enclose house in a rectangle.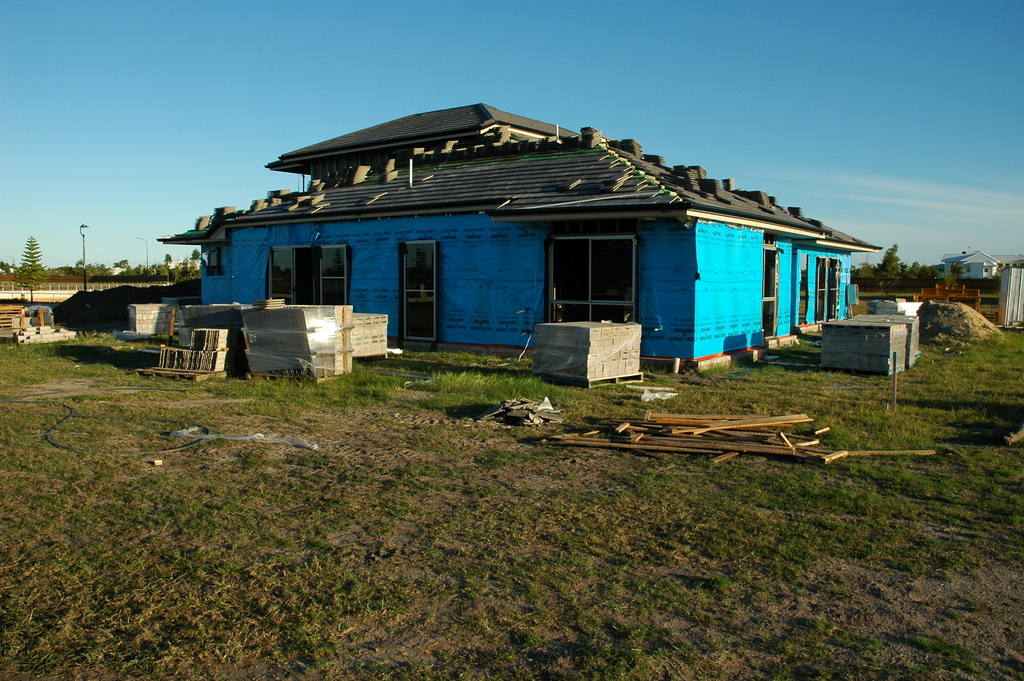
(x1=941, y1=243, x2=1005, y2=288).
